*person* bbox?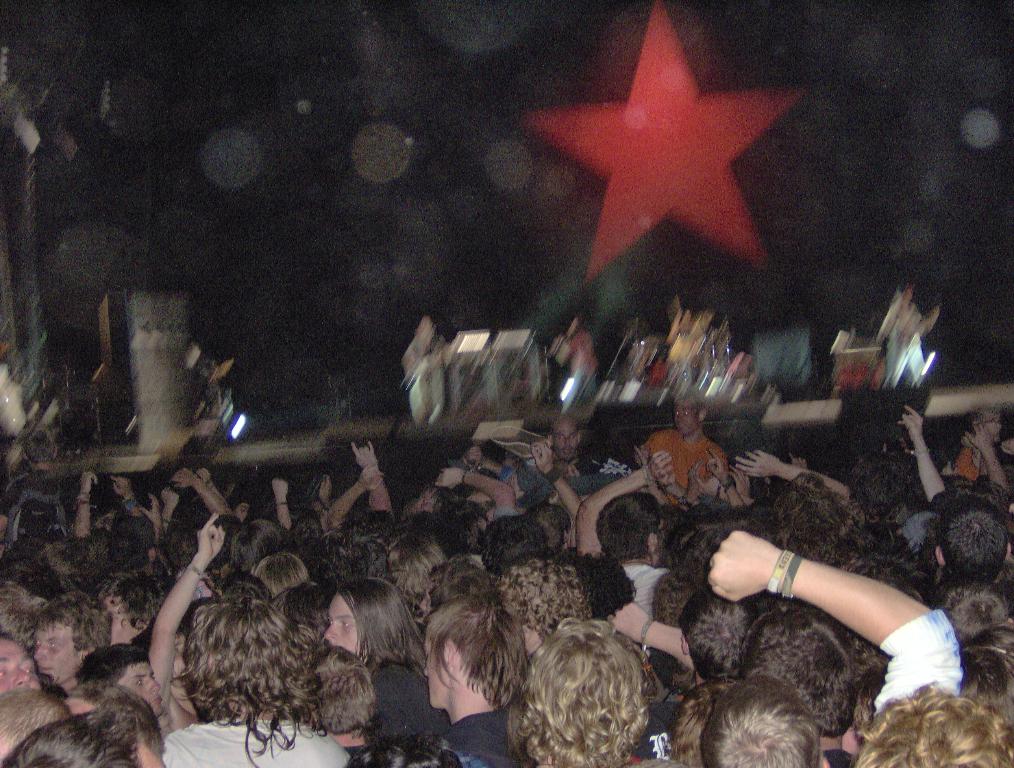
l=483, t=551, r=620, b=648
